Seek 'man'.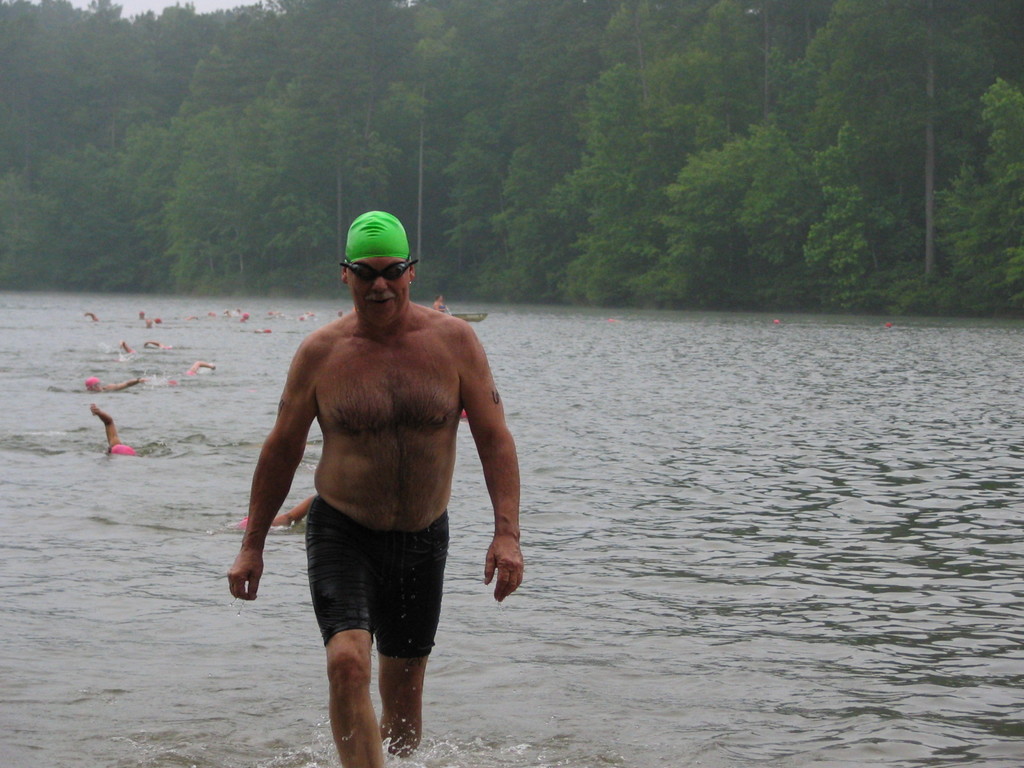
239, 212, 518, 757.
